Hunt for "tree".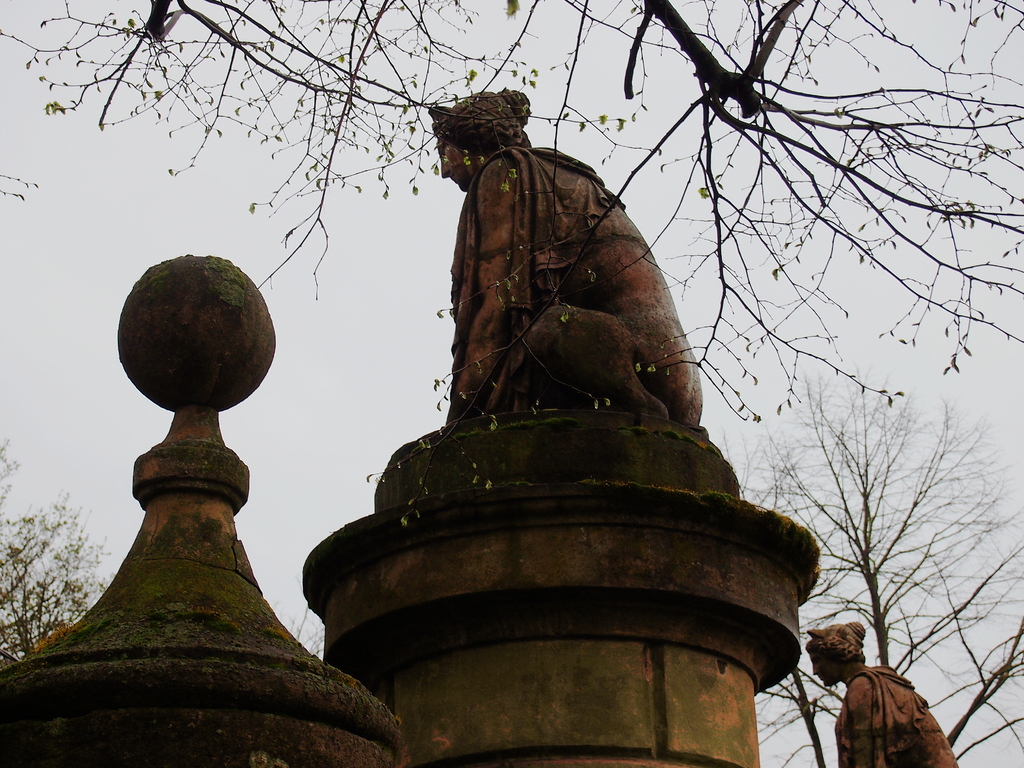
Hunted down at box=[710, 355, 1023, 767].
